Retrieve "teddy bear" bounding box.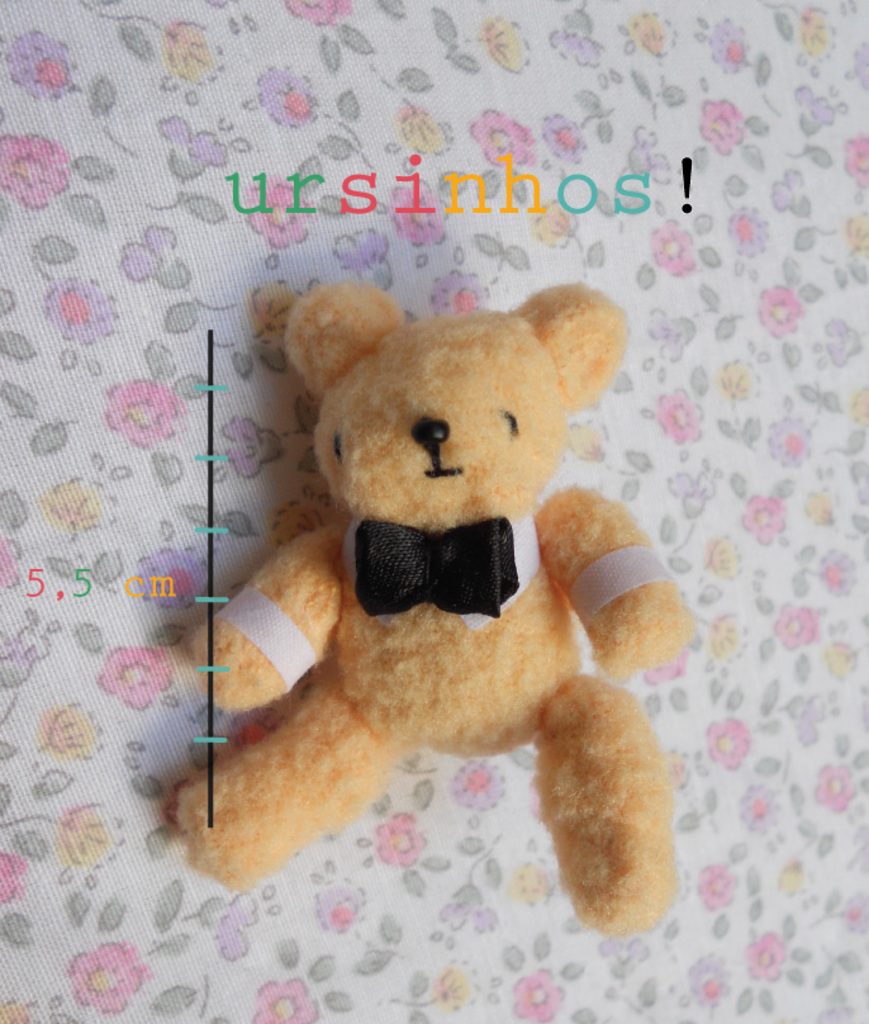
Bounding box: [left=176, top=279, right=693, bottom=942].
